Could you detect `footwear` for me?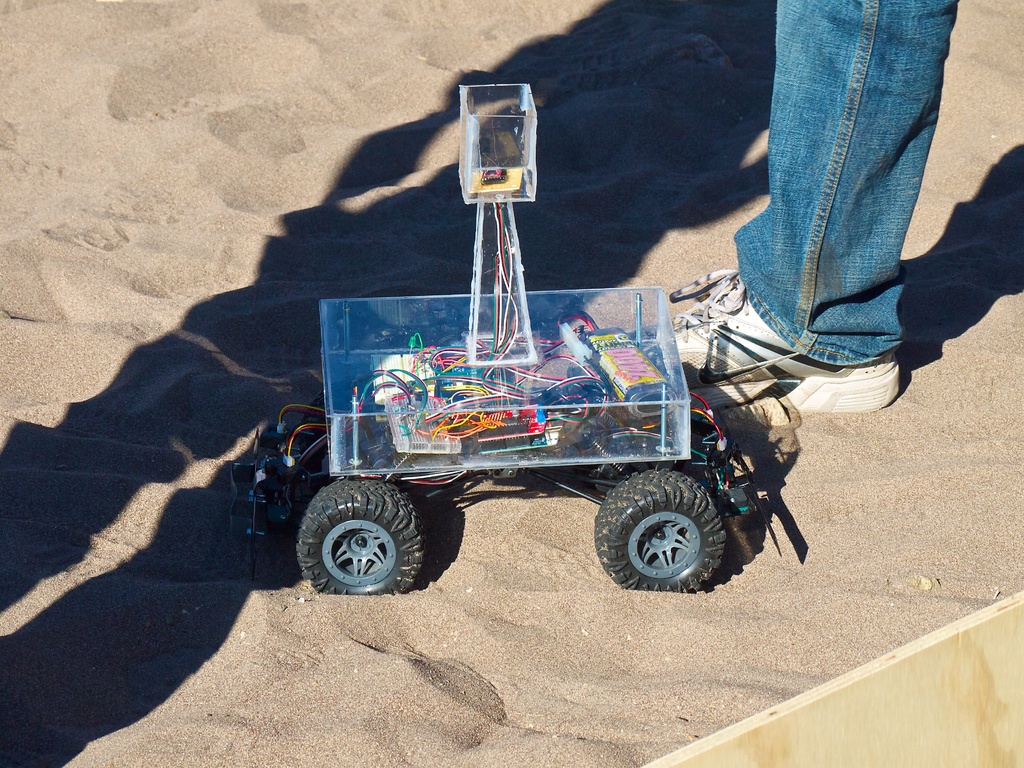
Detection result: (630, 262, 909, 409).
